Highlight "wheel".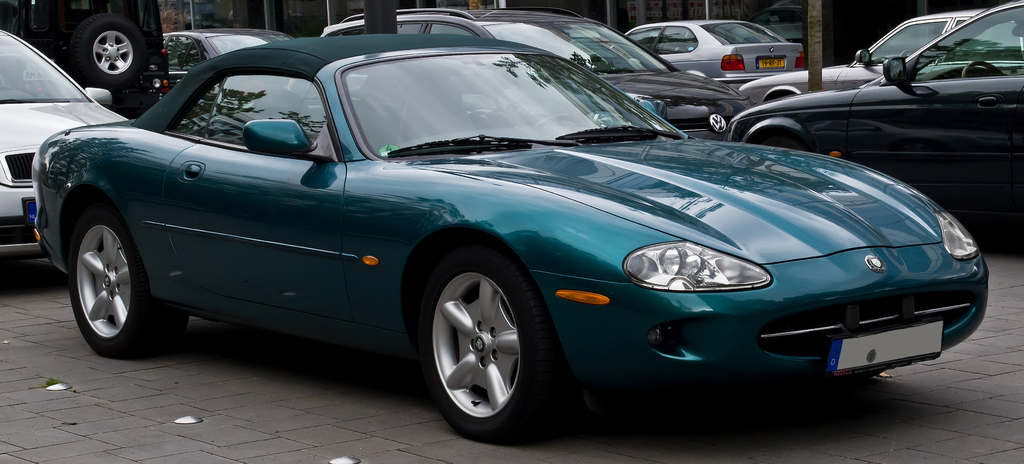
Highlighted region: locate(65, 204, 190, 356).
